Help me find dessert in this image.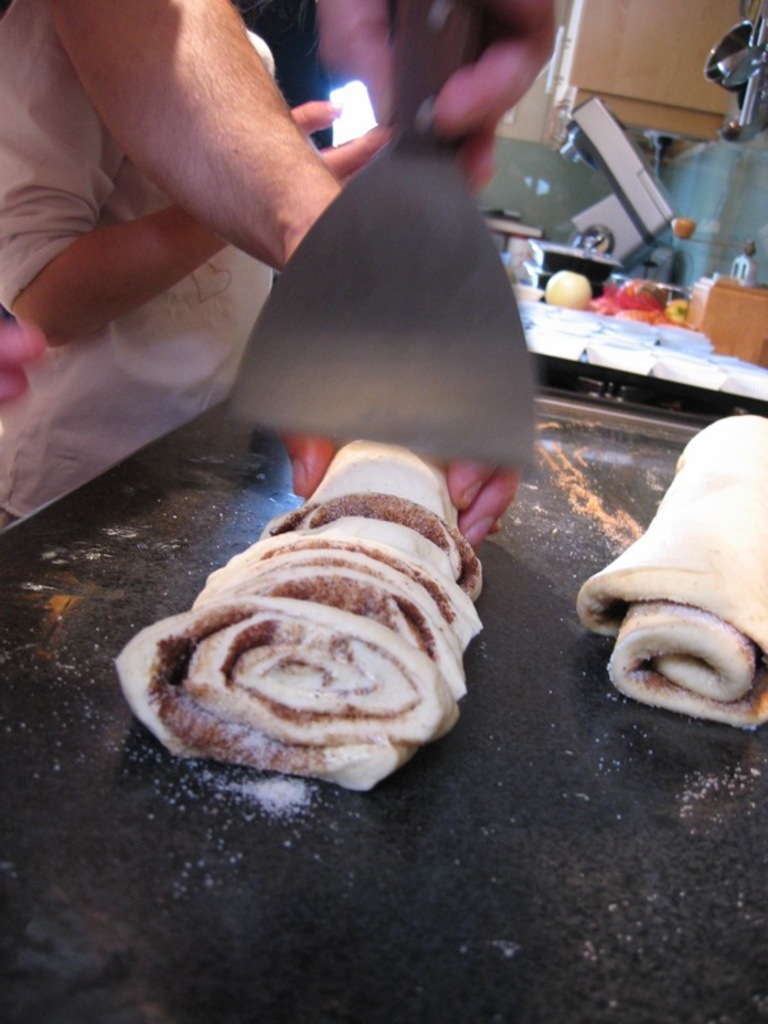
Found it: [left=109, top=429, right=509, bottom=806].
